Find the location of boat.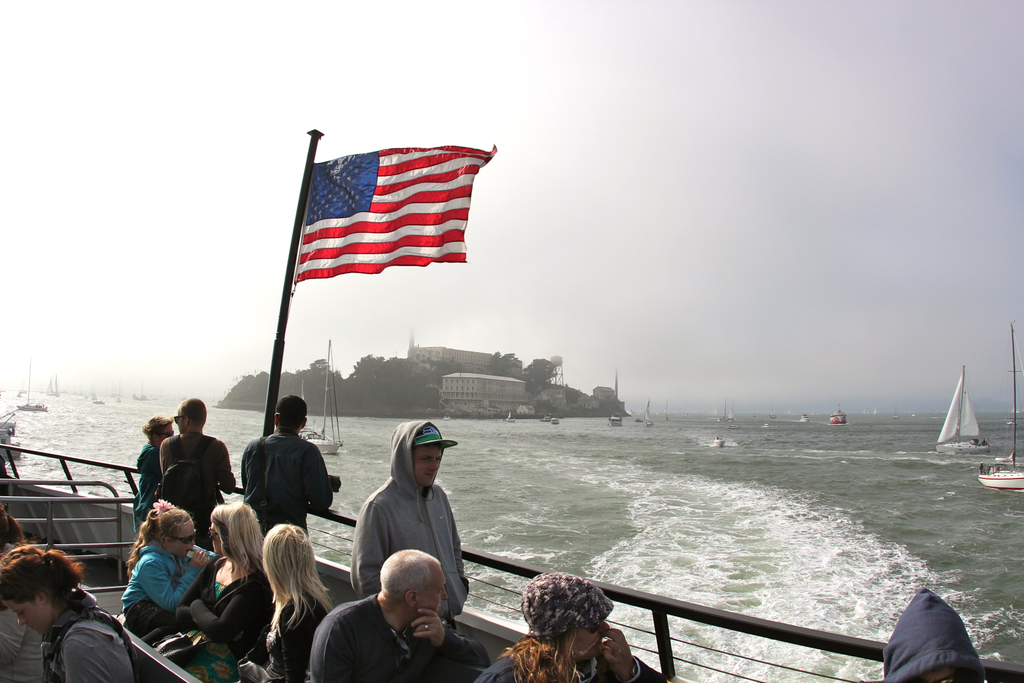
Location: crop(605, 411, 627, 434).
